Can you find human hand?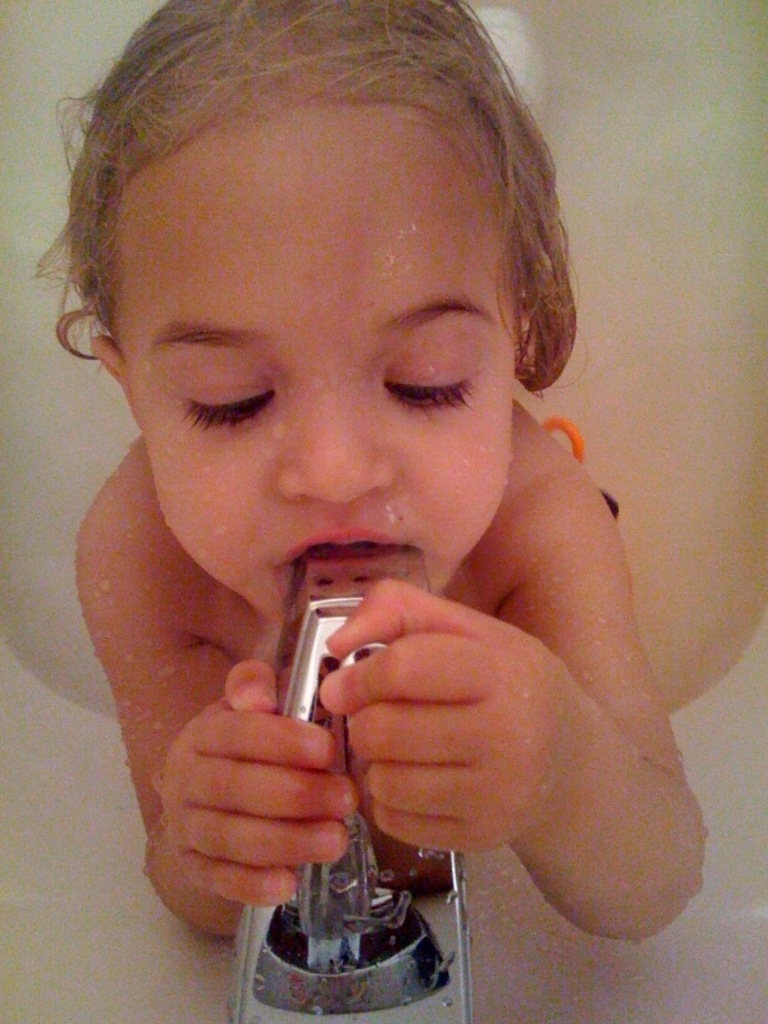
Yes, bounding box: select_region(159, 658, 356, 913).
